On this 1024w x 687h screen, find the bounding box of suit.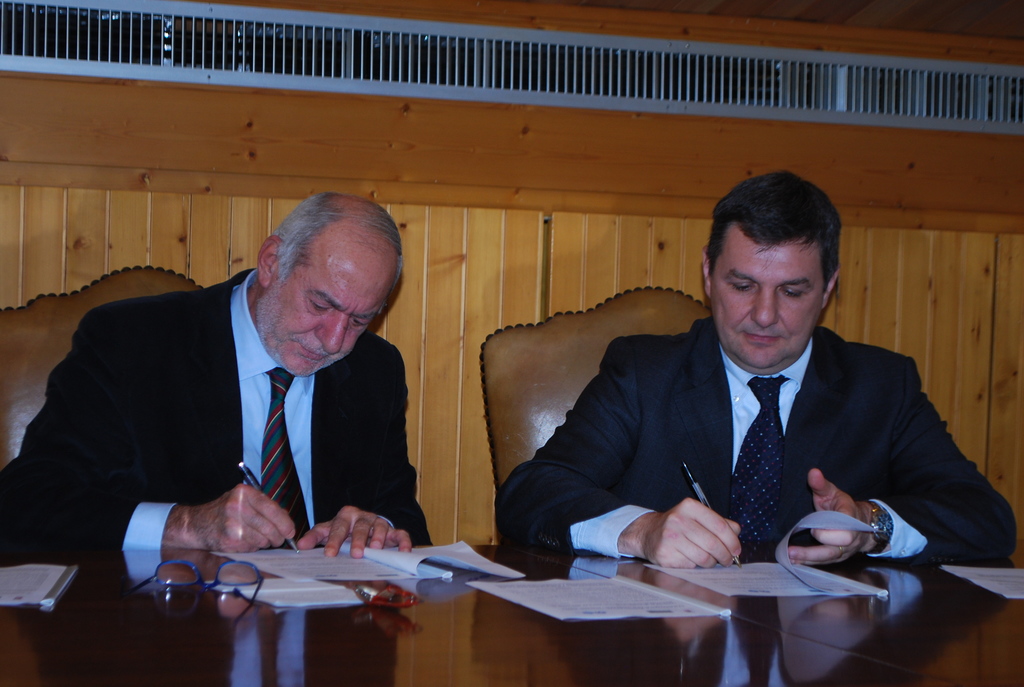
Bounding box: (x1=0, y1=266, x2=429, y2=549).
